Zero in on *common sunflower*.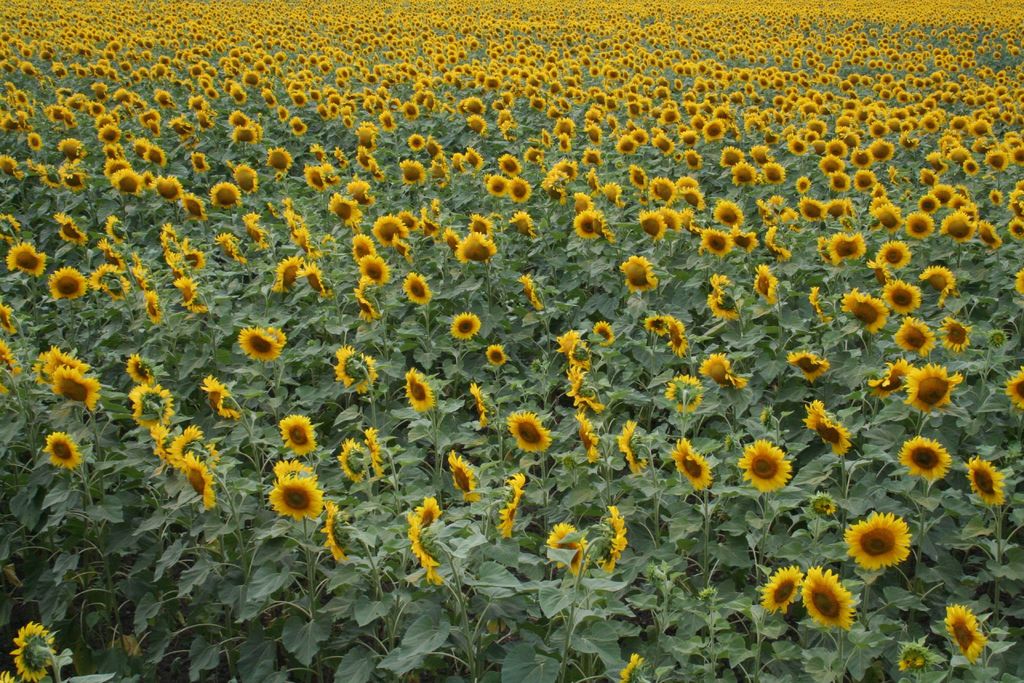
Zeroed in: <box>240,338,280,365</box>.
